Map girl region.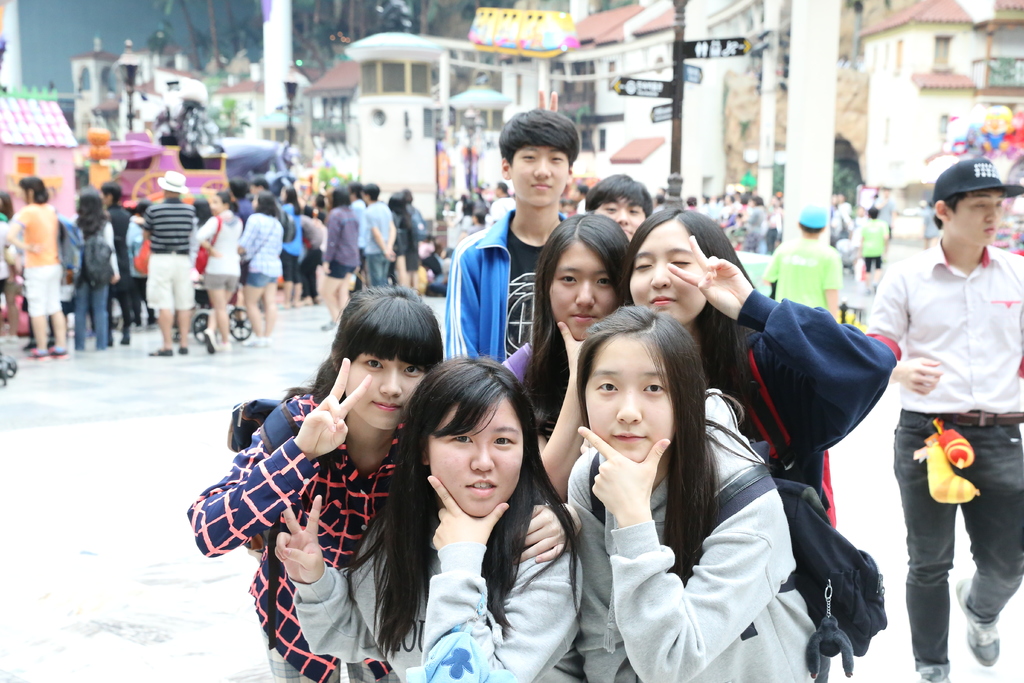
Mapped to bbox=(196, 191, 237, 352).
